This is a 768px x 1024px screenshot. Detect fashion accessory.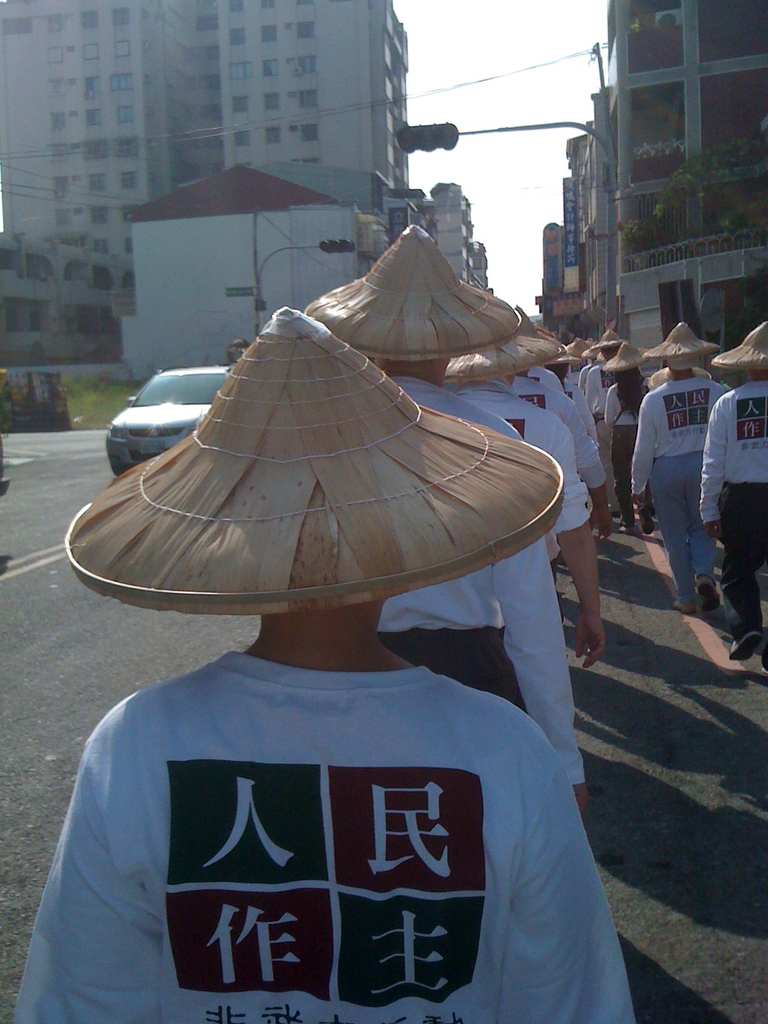
box(301, 220, 523, 362).
